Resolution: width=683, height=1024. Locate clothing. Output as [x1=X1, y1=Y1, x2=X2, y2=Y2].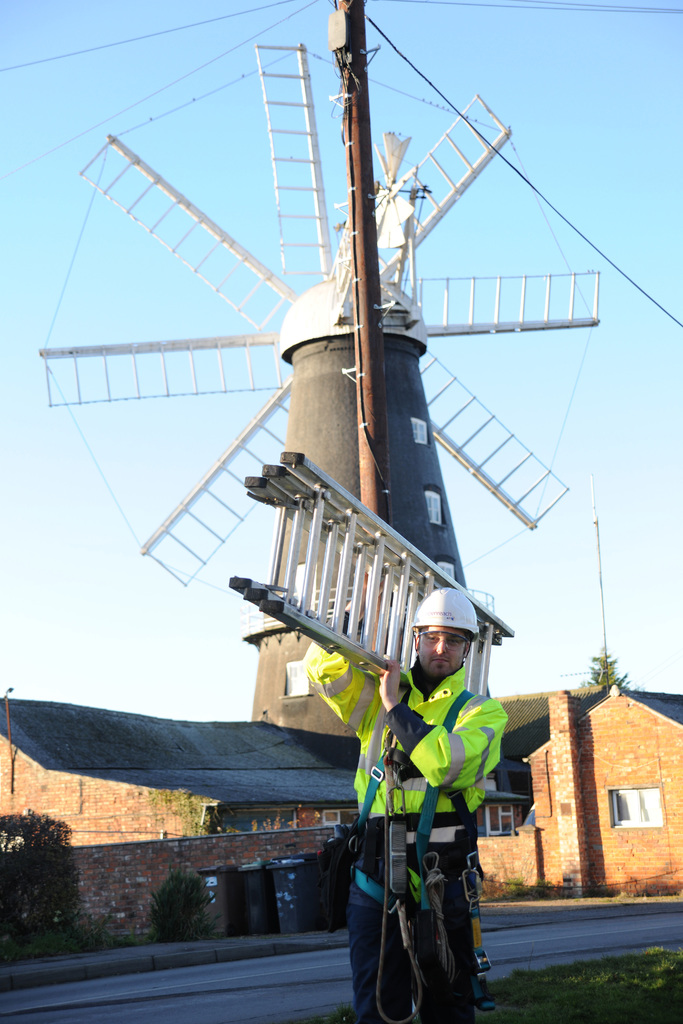
[x1=328, y1=585, x2=511, y2=995].
